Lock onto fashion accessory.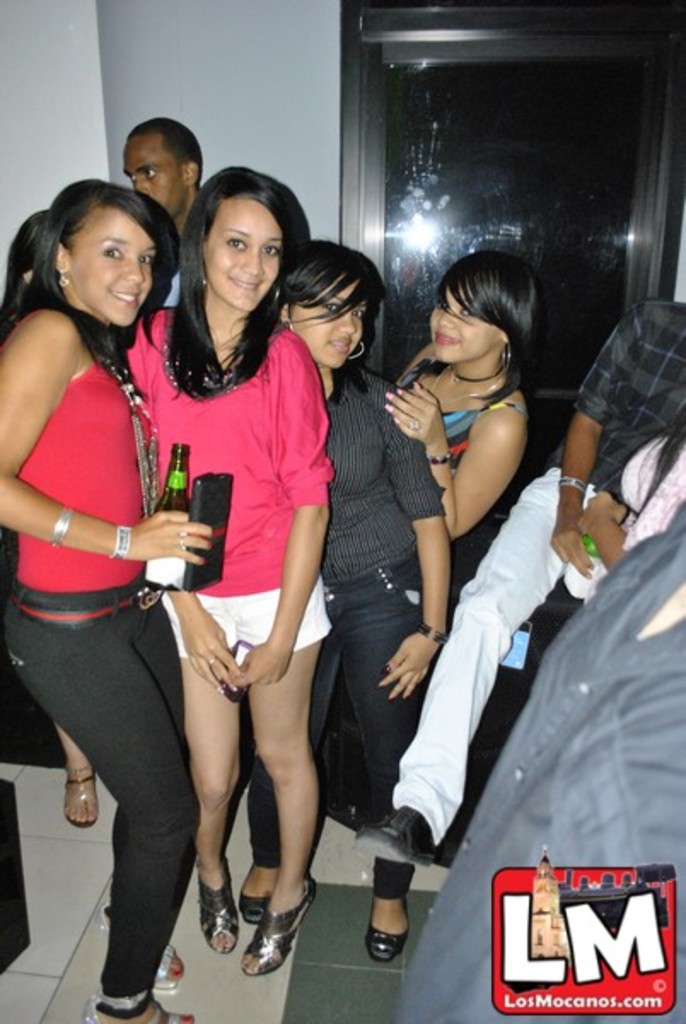
Locked: 67:766:97:829.
